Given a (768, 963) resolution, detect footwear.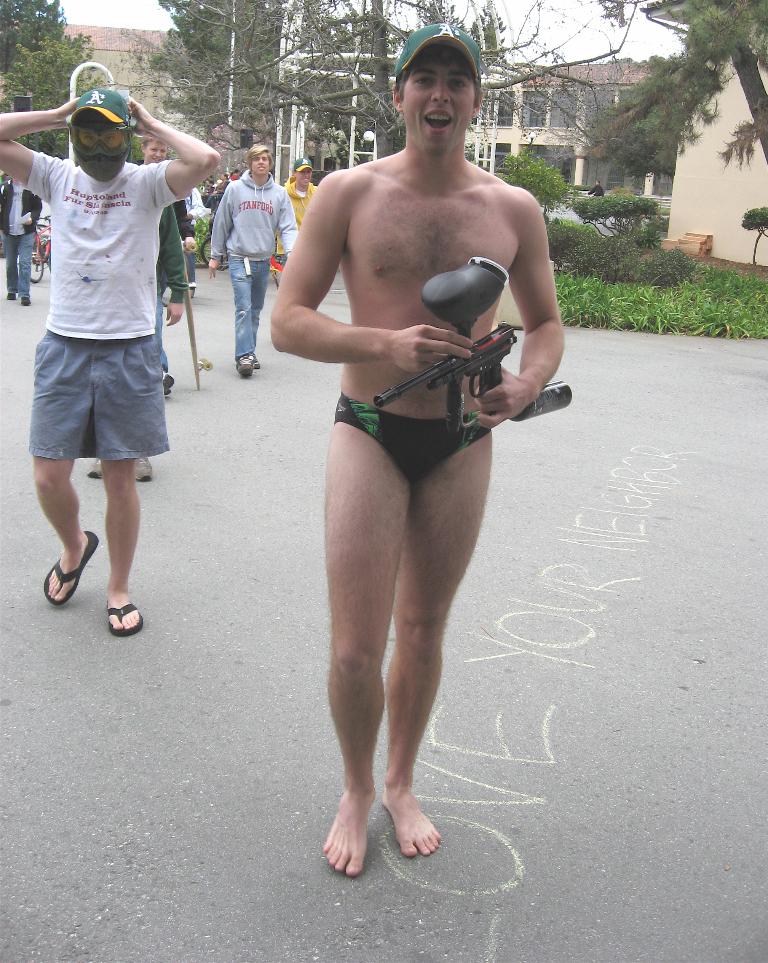
[239, 353, 253, 381].
